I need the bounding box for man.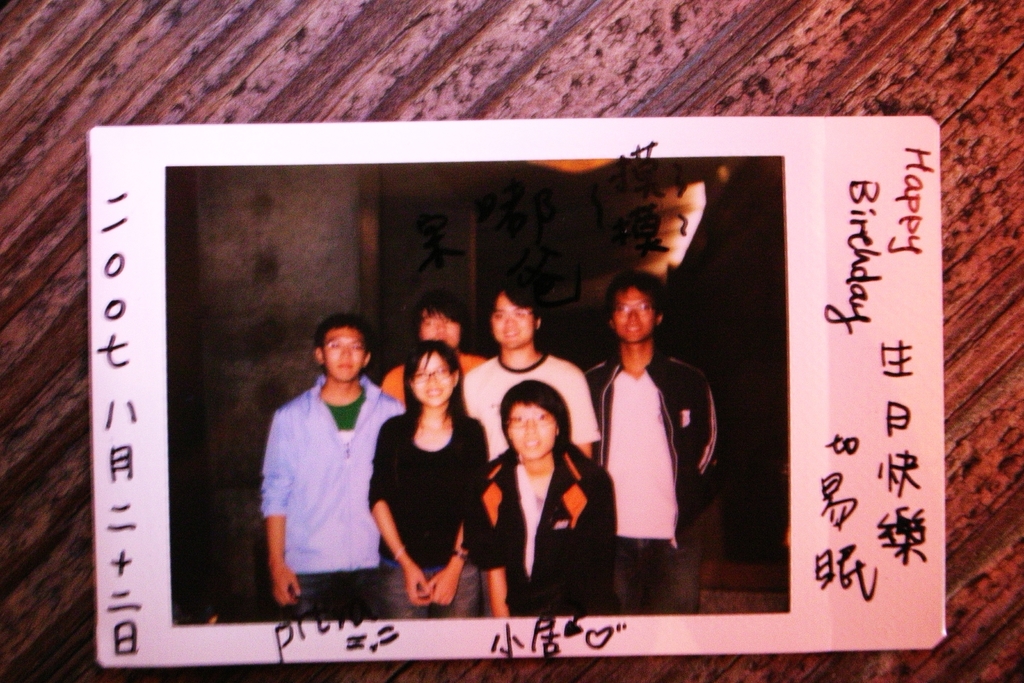
Here it is: {"x1": 467, "y1": 284, "x2": 601, "y2": 461}.
